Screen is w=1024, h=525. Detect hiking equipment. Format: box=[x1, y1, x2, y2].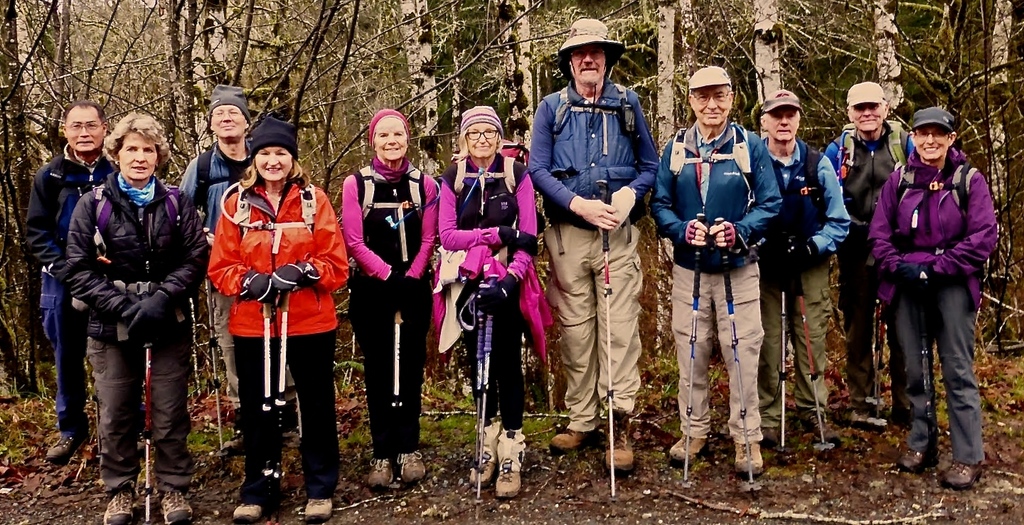
box=[474, 250, 506, 509].
